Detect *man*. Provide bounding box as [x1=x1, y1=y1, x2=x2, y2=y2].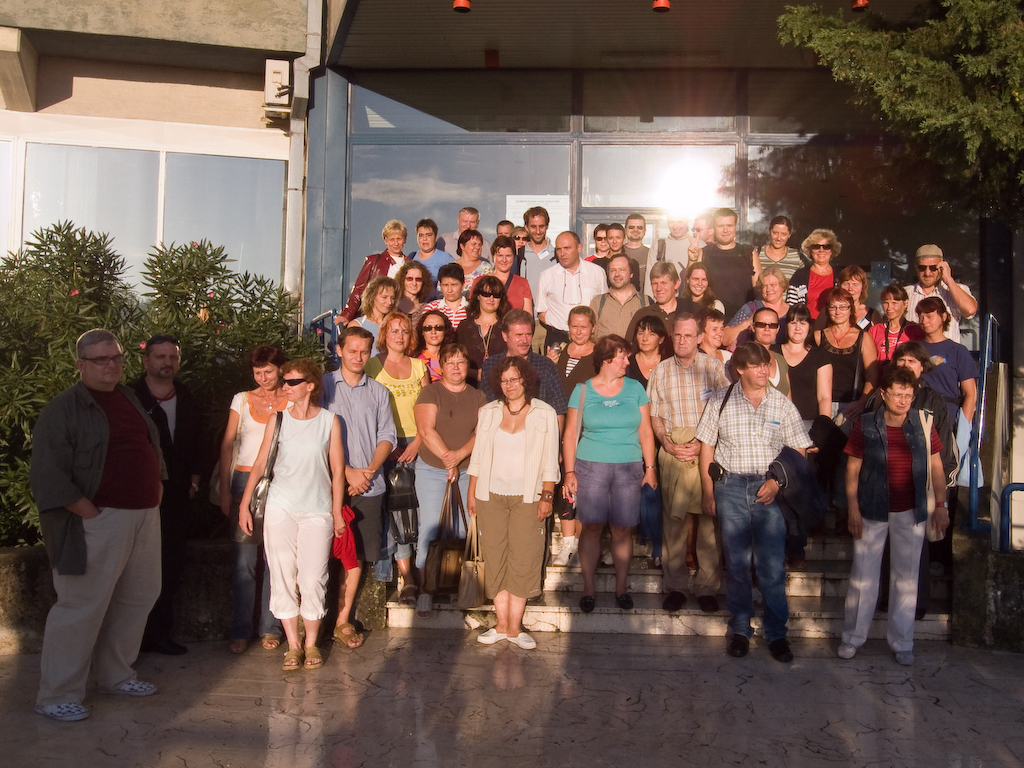
[x1=623, y1=216, x2=650, y2=270].
